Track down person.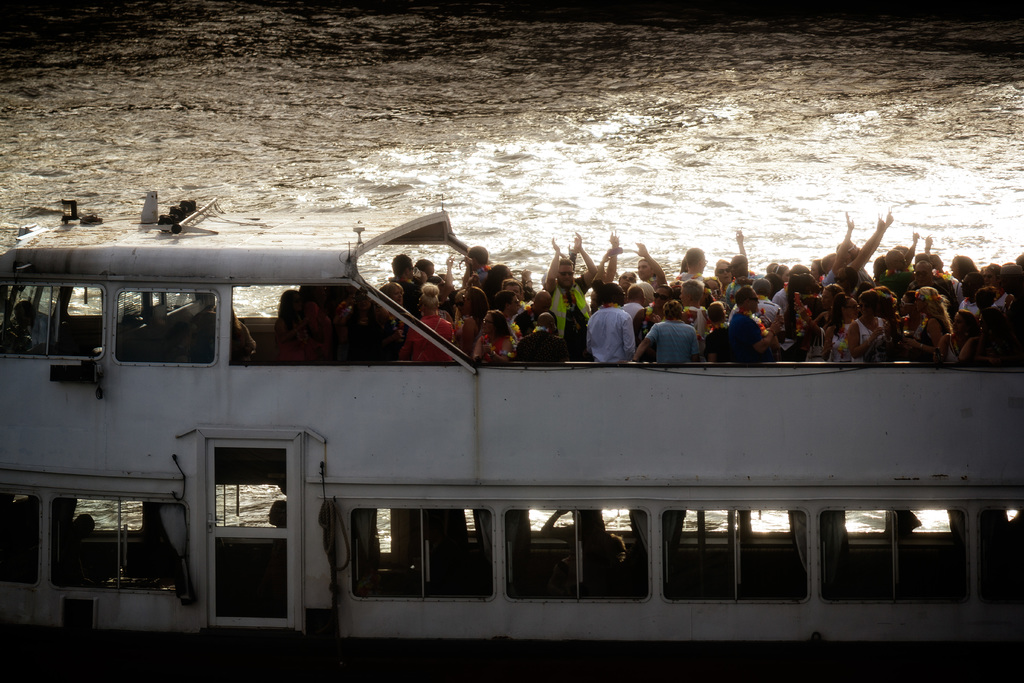
Tracked to left=3, top=298, right=58, bottom=353.
